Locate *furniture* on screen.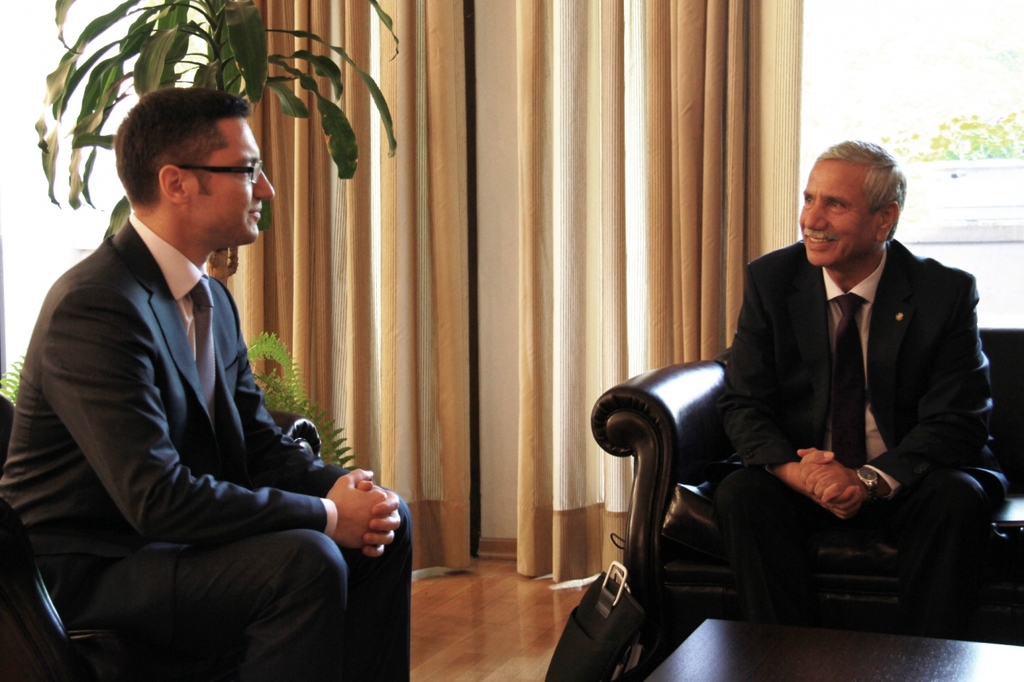
On screen at box=[0, 387, 320, 679].
